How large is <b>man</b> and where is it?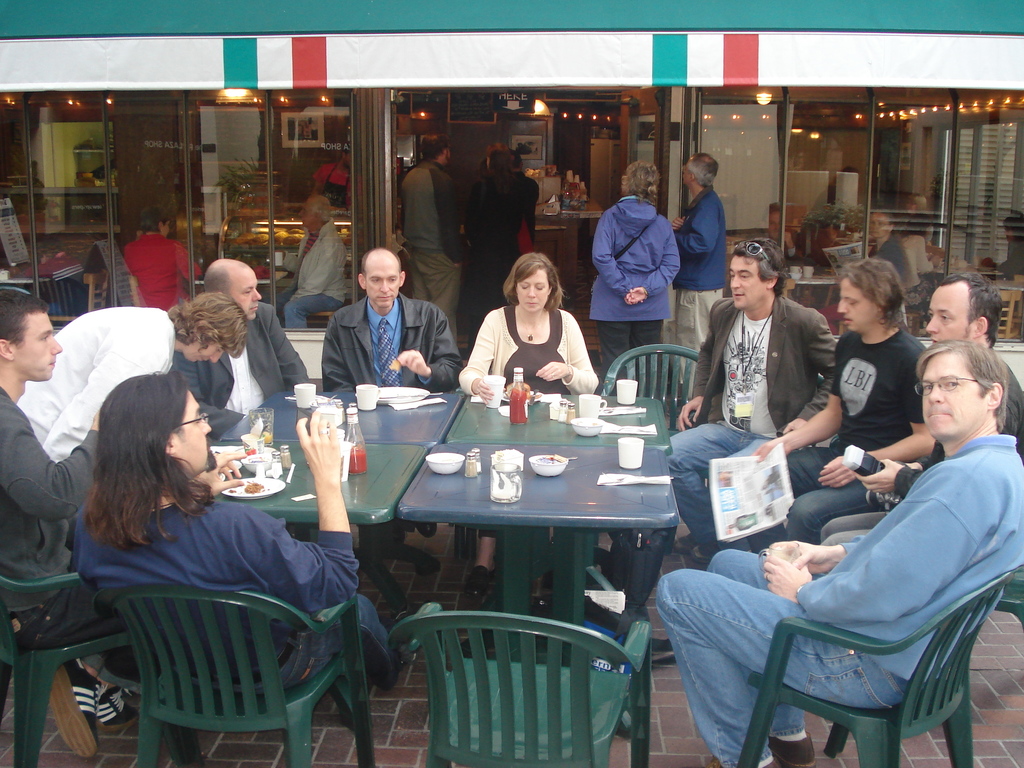
Bounding box: Rect(17, 288, 251, 729).
